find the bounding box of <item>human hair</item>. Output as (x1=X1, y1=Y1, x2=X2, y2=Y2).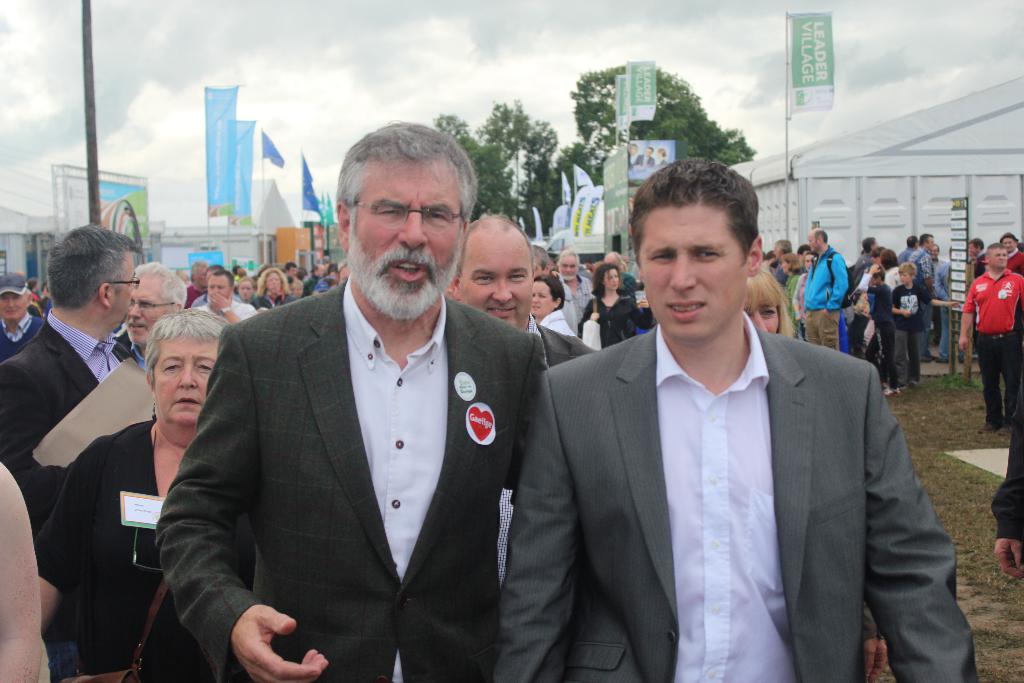
(x1=1016, y1=242, x2=1023, y2=253).
